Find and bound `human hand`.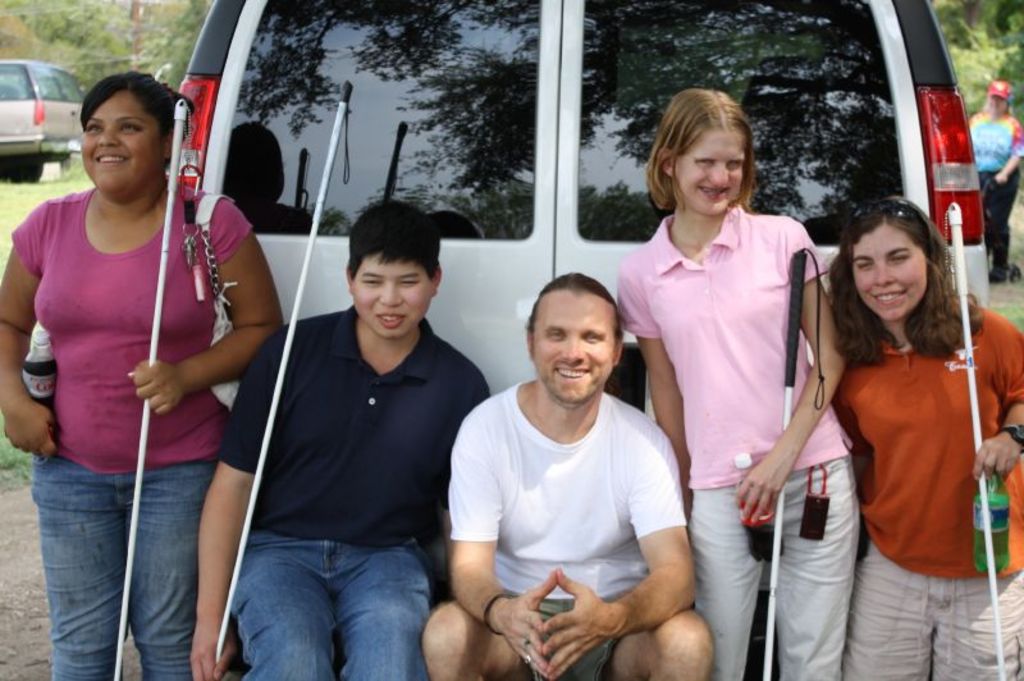
Bound: bbox=(527, 586, 639, 658).
